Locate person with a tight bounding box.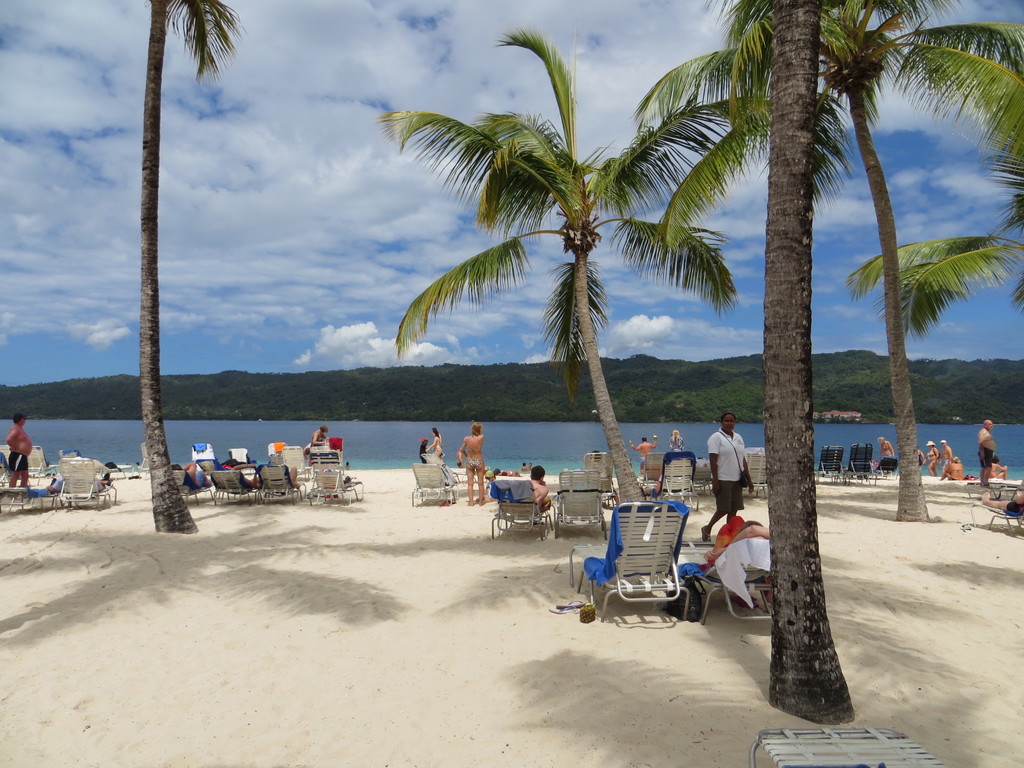
527, 465, 554, 515.
